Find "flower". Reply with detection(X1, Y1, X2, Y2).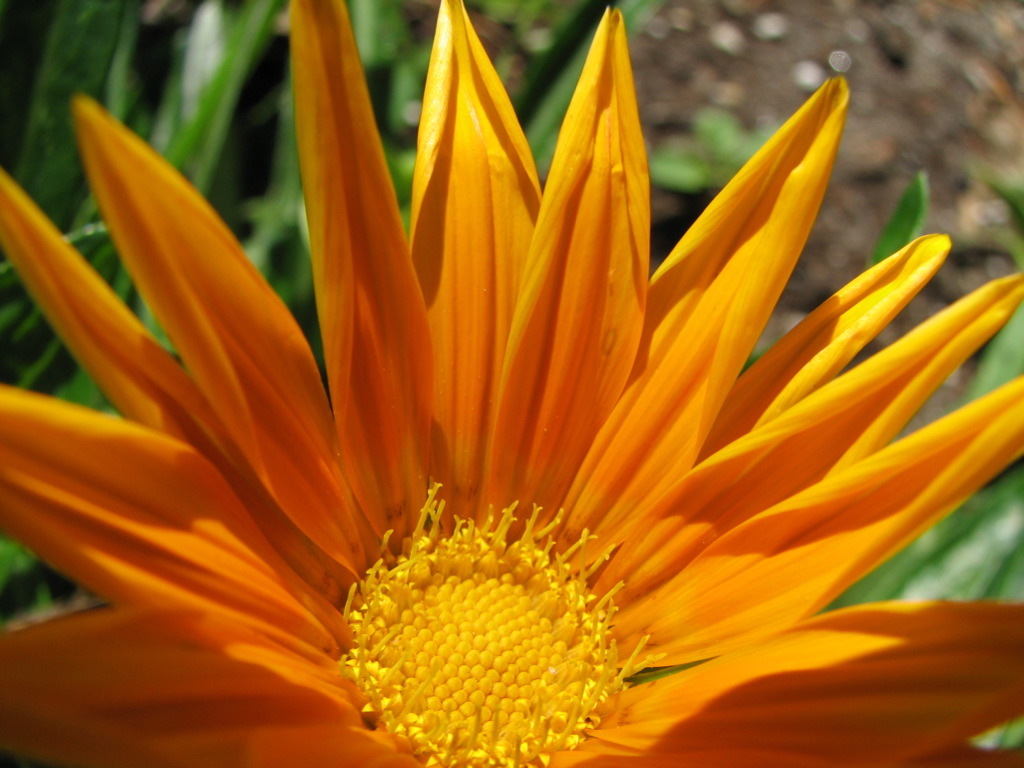
detection(0, 59, 1023, 767).
